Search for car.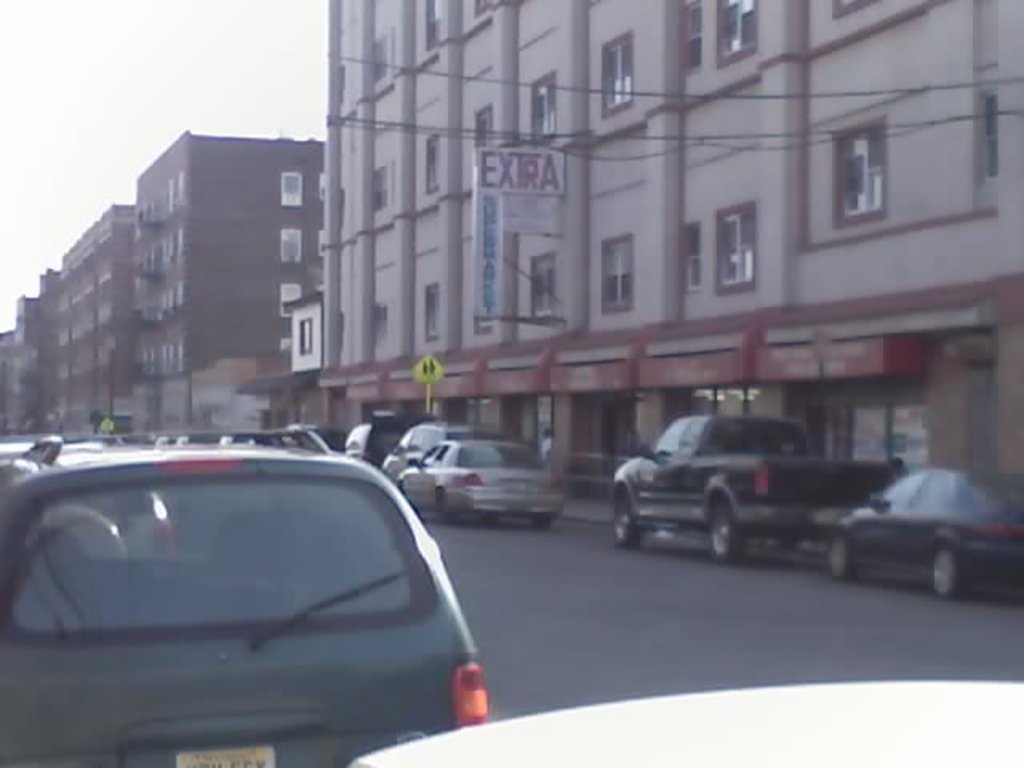
Found at 379, 416, 514, 490.
